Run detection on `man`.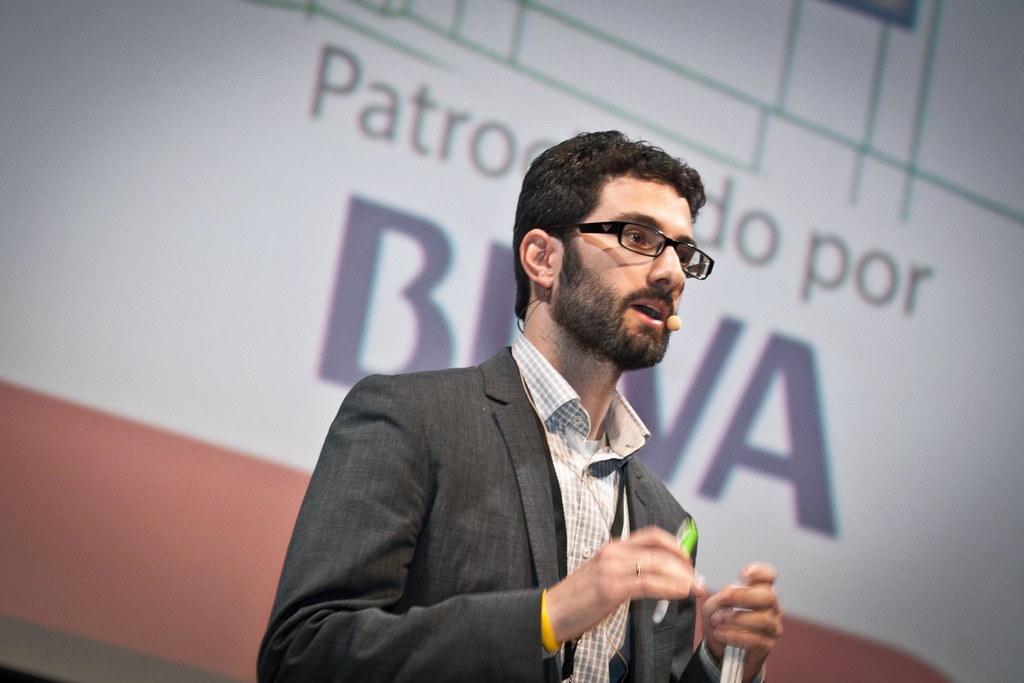
Result: [253,152,767,663].
